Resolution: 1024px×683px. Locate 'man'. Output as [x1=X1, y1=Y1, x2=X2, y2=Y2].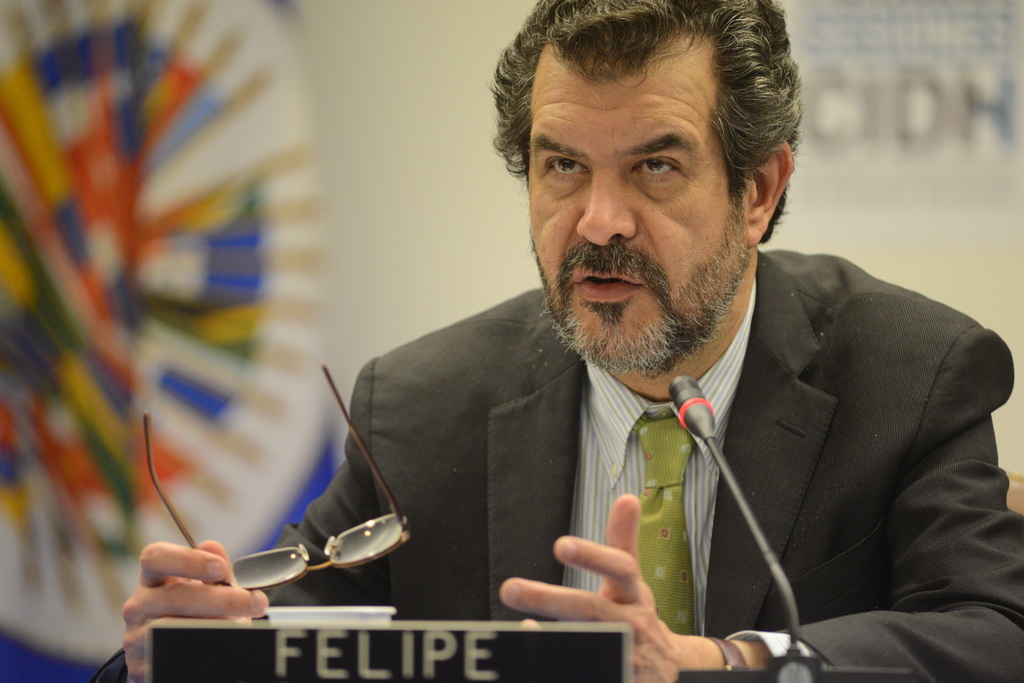
[x1=96, y1=0, x2=1023, y2=682].
